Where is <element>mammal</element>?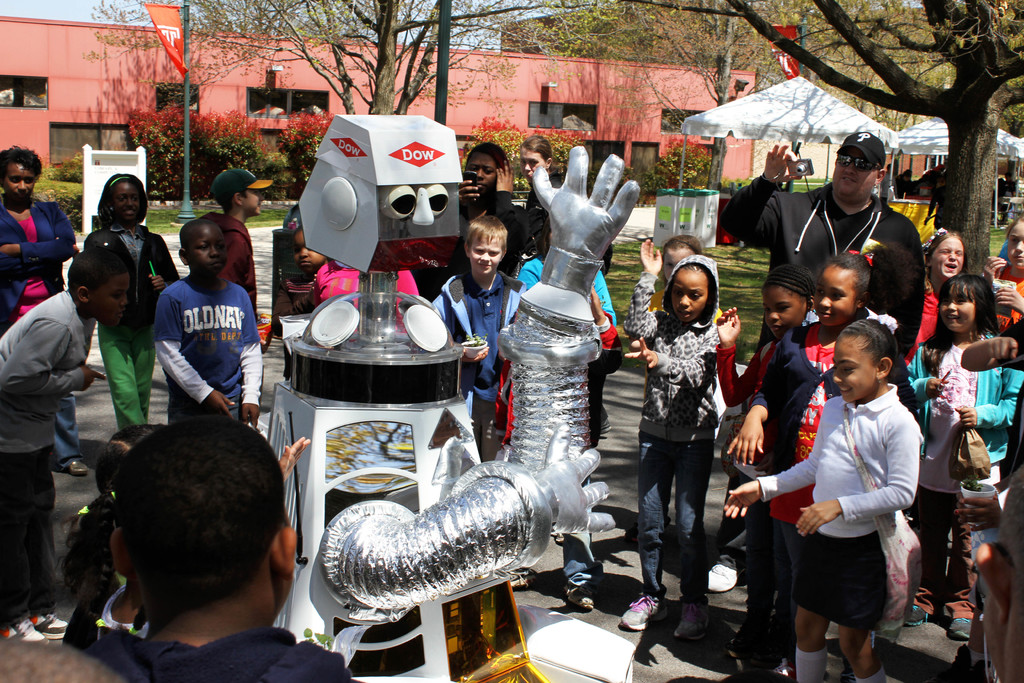
l=706, t=129, r=925, b=353.
